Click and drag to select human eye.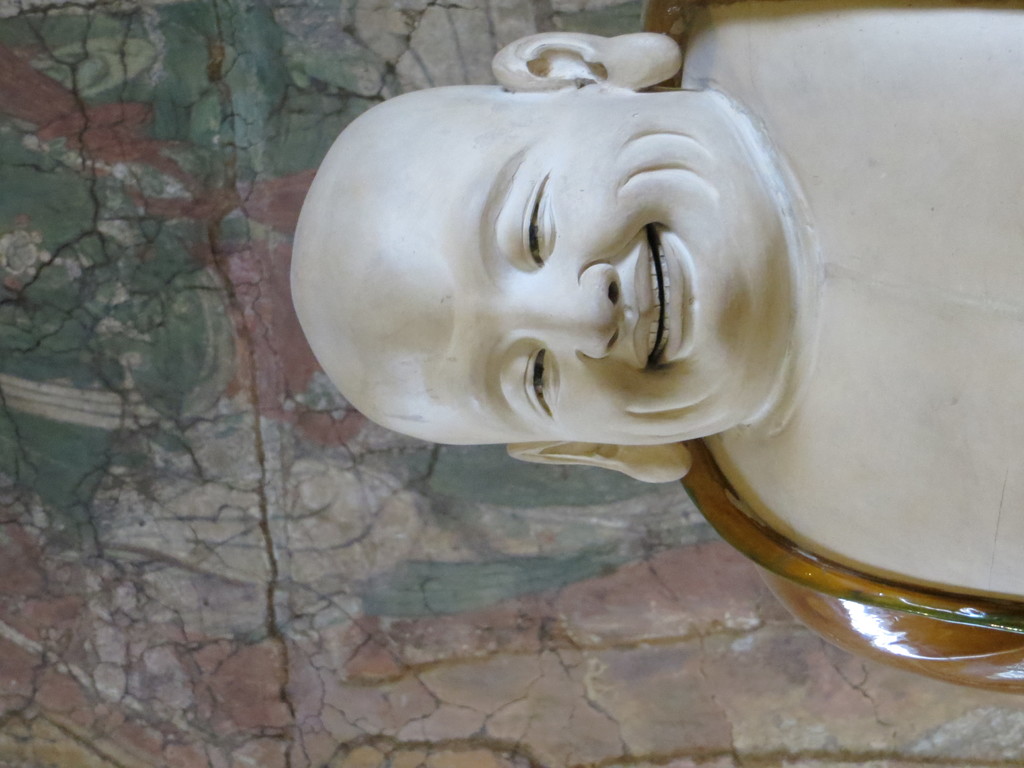
Selection: region(498, 163, 556, 271).
